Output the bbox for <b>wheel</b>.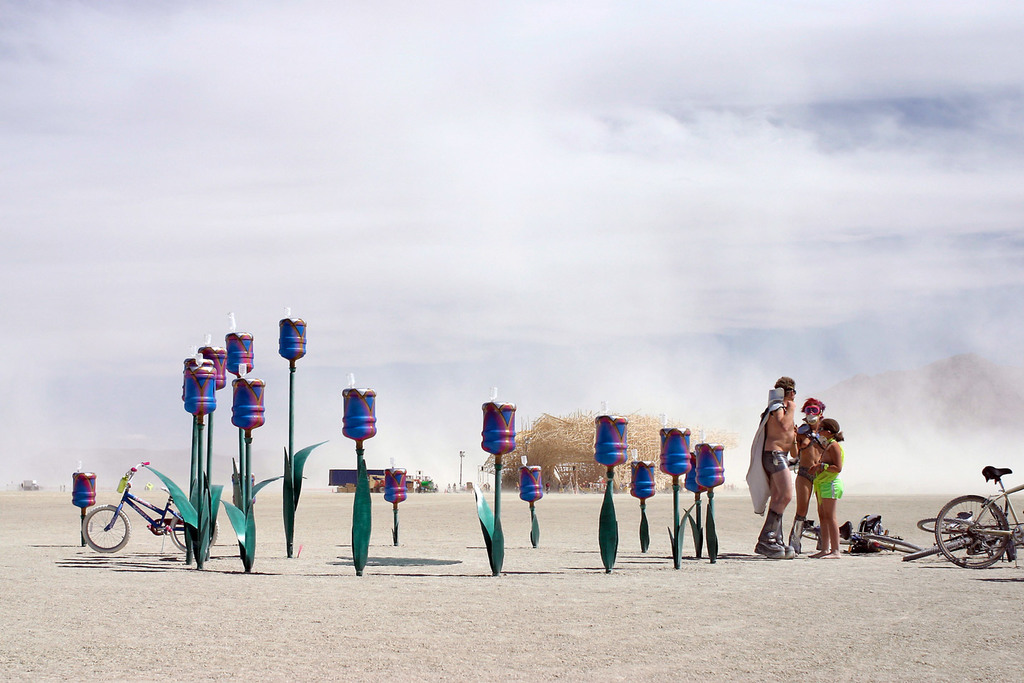
[173,515,215,552].
